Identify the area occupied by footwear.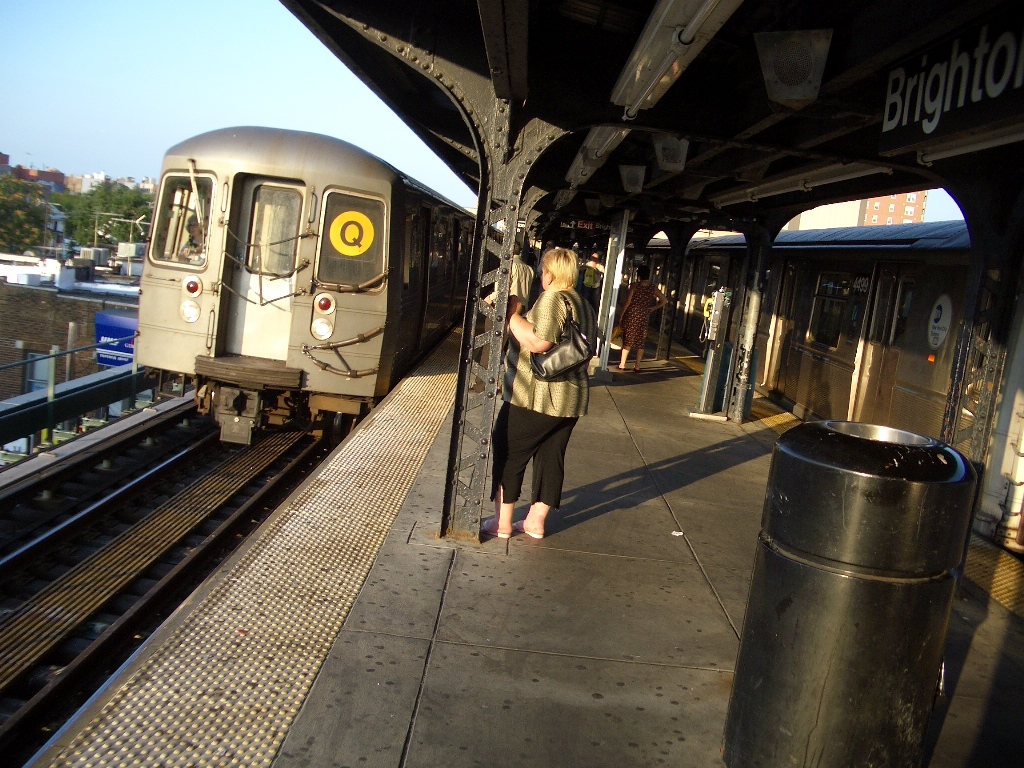
Area: box(614, 363, 627, 373).
